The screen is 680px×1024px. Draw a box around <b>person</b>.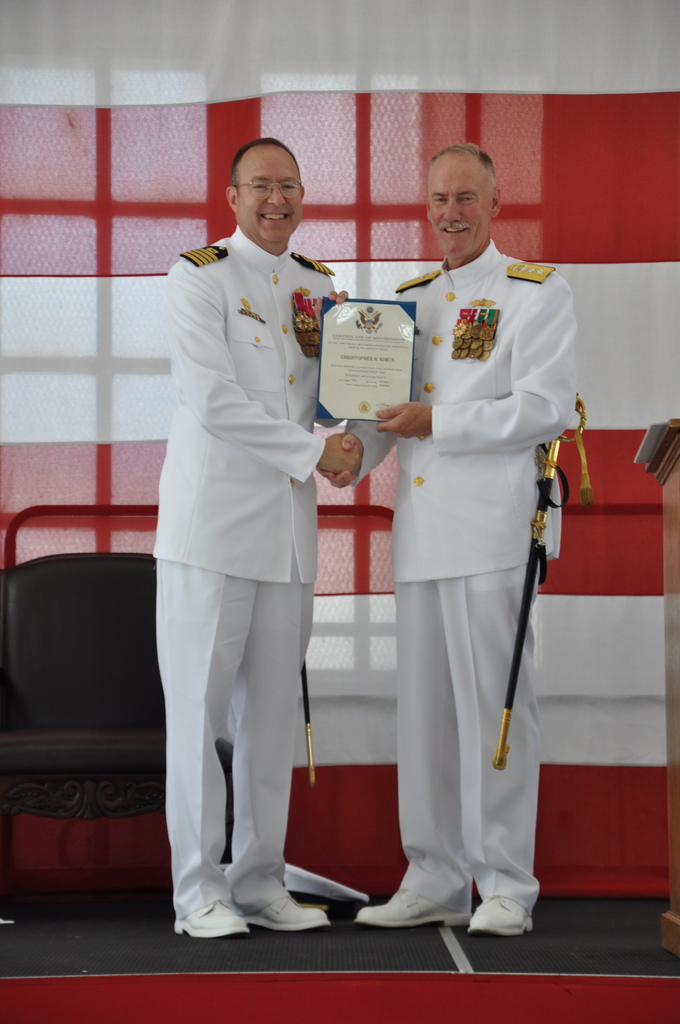
316,140,583,938.
